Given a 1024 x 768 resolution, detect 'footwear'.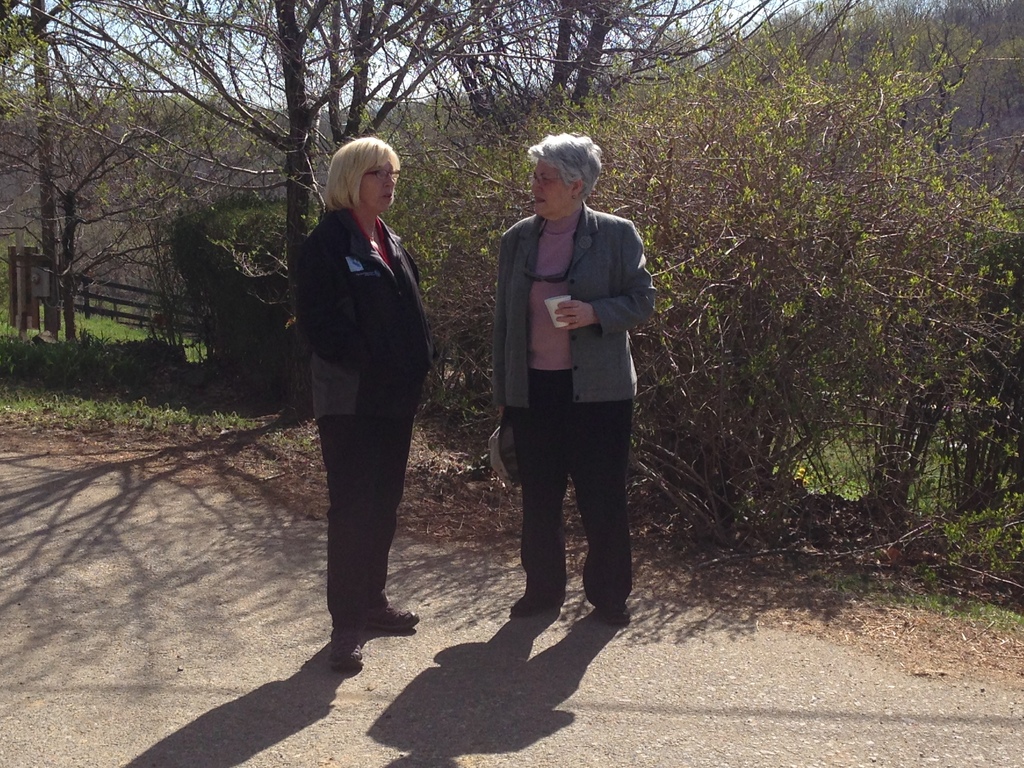
(595,599,634,631).
